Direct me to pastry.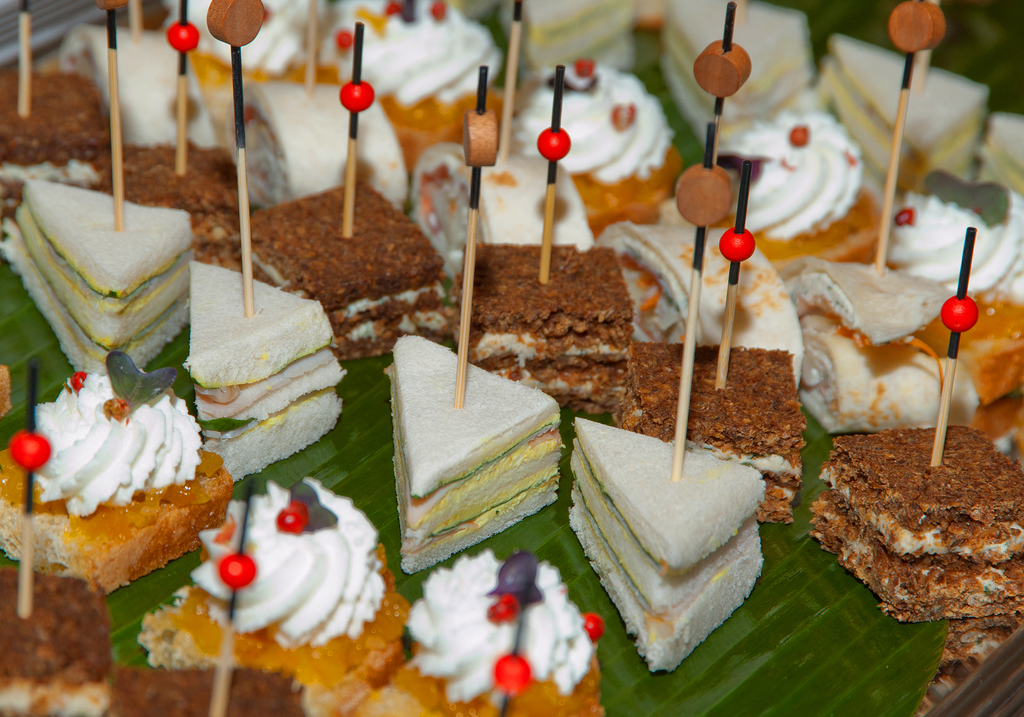
Direction: {"left": 209, "top": 77, "right": 403, "bottom": 209}.
